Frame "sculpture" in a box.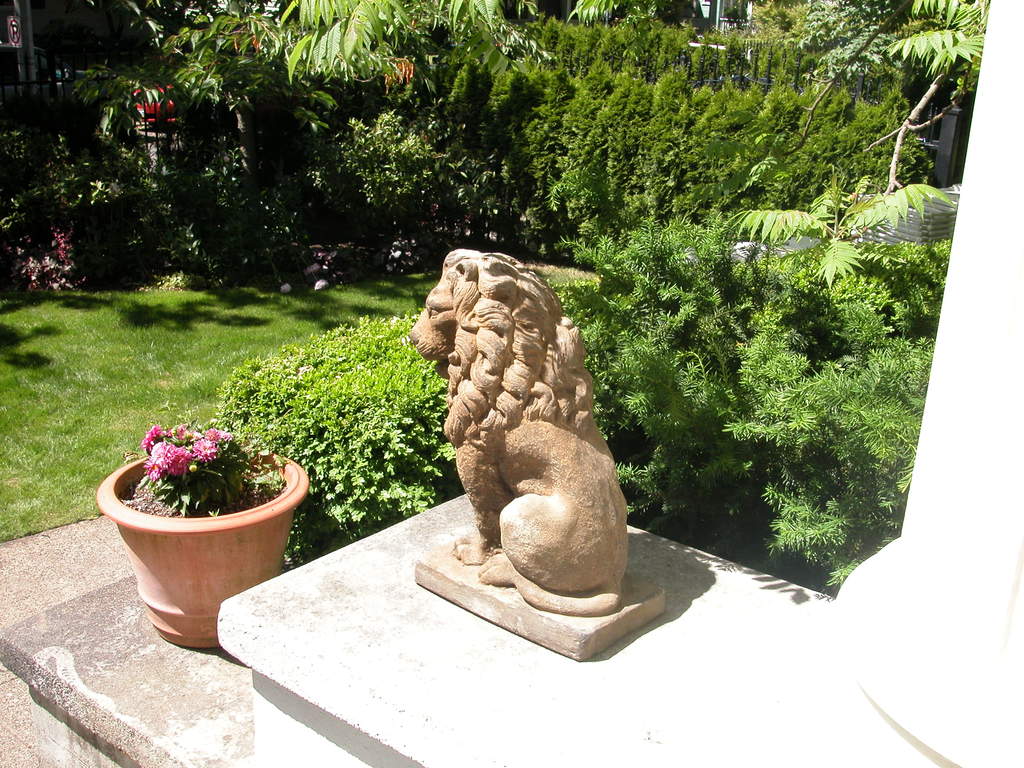
left=408, top=241, right=674, bottom=661.
